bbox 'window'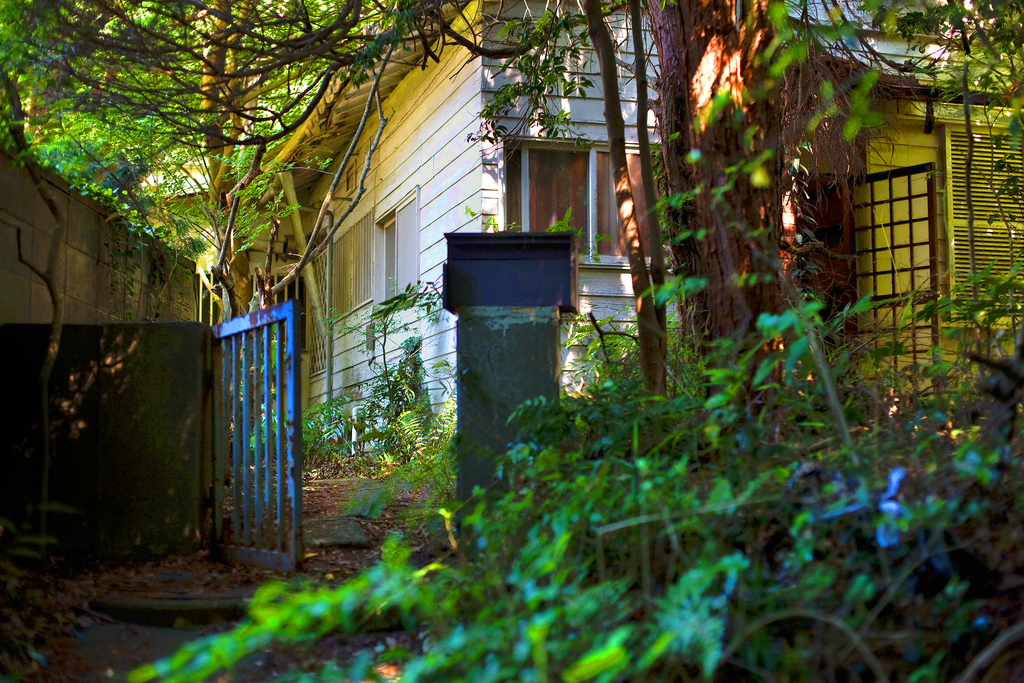
BBox(327, 210, 376, 325)
